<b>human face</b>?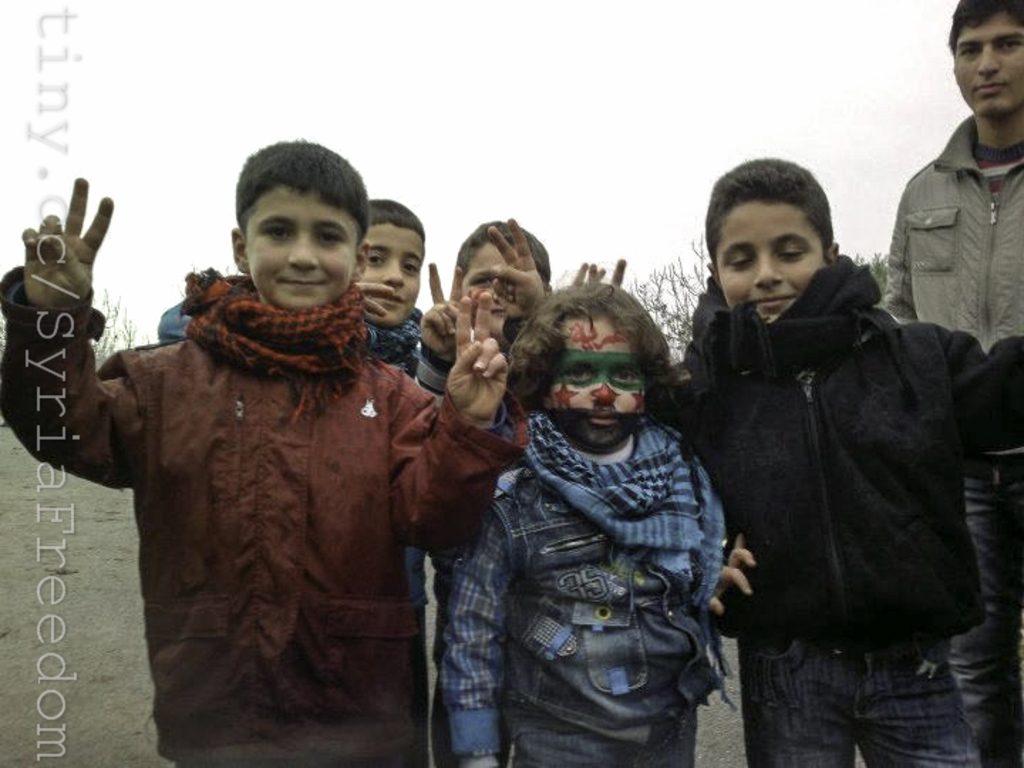
bbox=(462, 242, 548, 333)
